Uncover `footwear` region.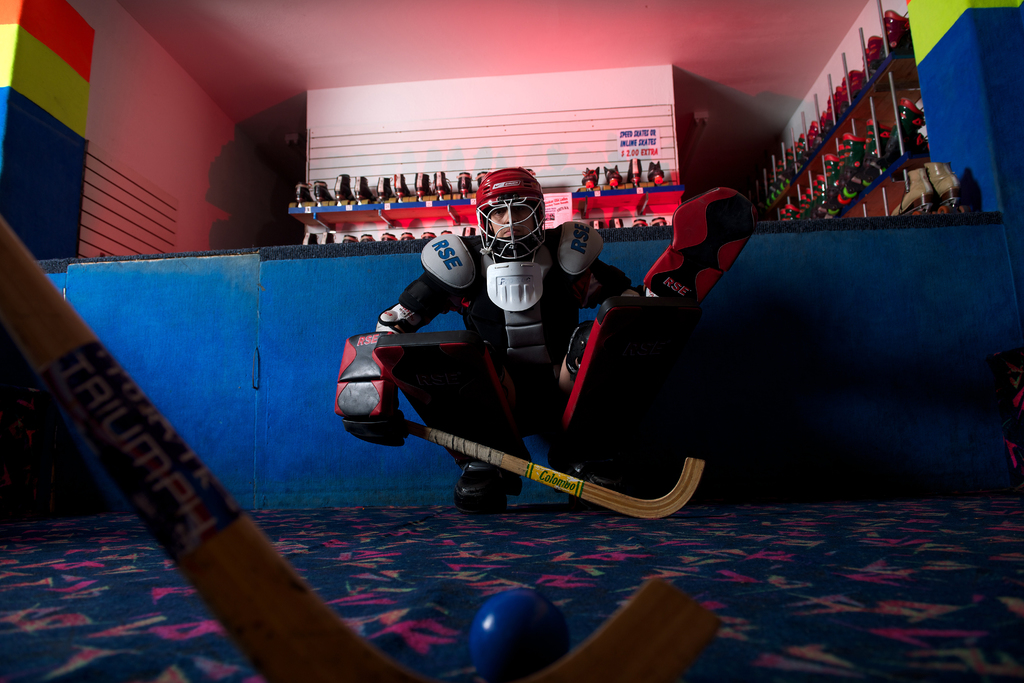
Uncovered: detection(568, 462, 616, 511).
